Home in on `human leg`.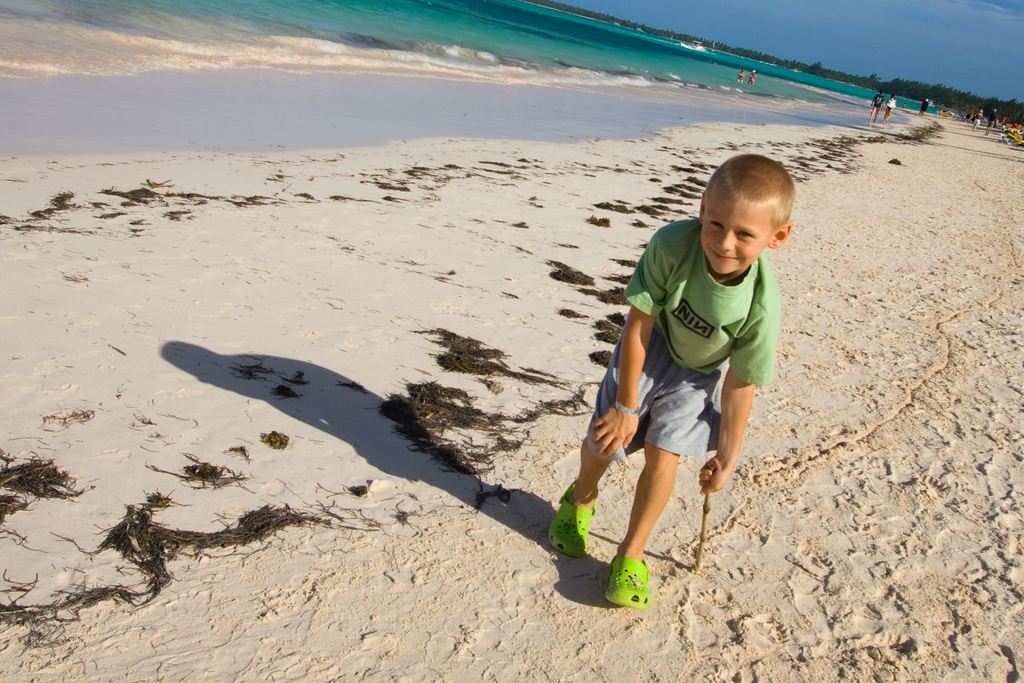
Homed in at [left=594, top=369, right=700, bottom=611].
